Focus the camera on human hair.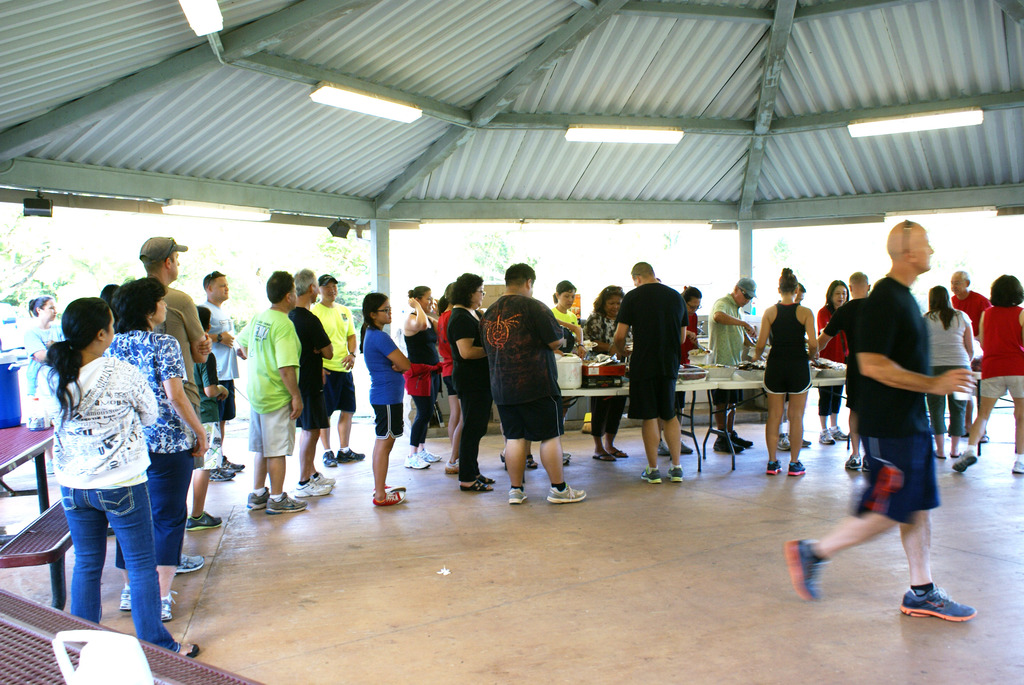
Focus region: x1=991, y1=274, x2=1023, y2=308.
